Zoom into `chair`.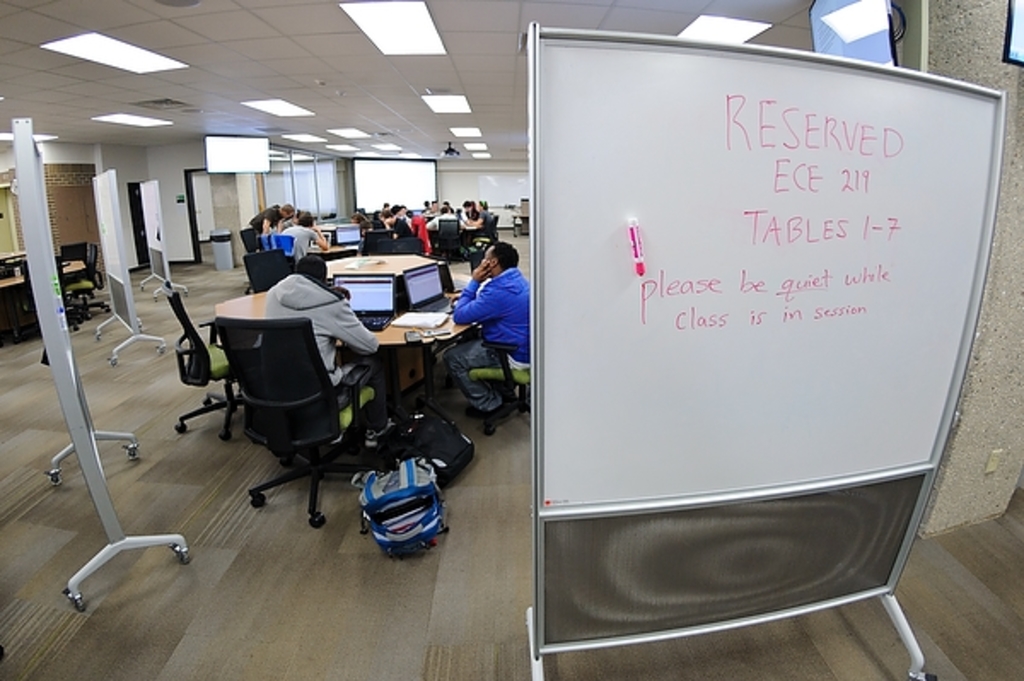
Zoom target: {"x1": 362, "y1": 232, "x2": 394, "y2": 258}.
